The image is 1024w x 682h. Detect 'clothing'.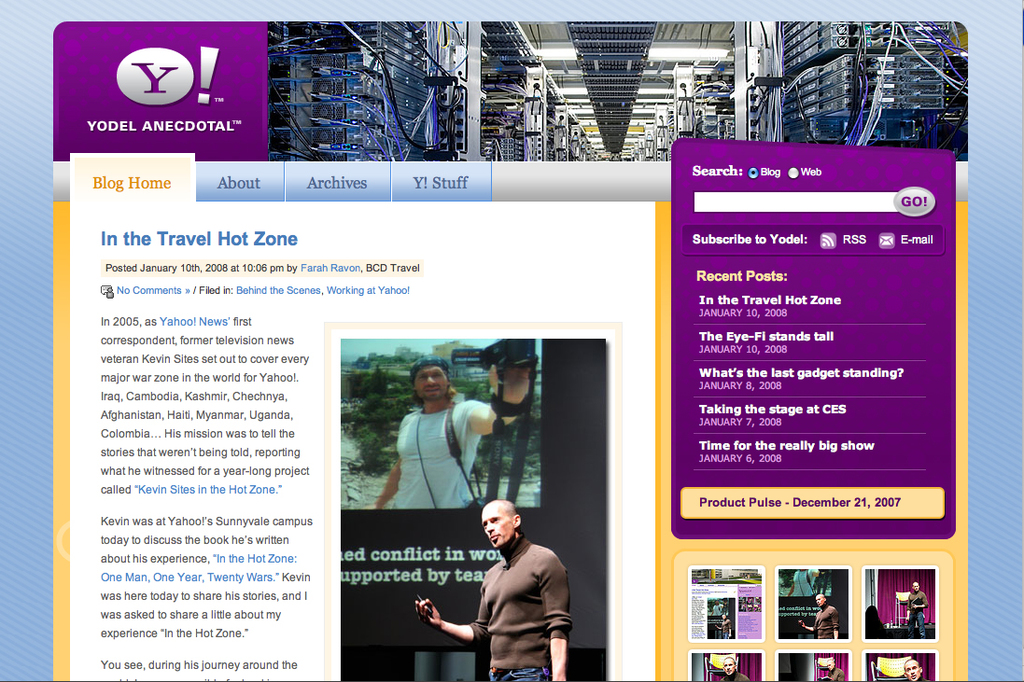
Detection: [x1=812, y1=604, x2=839, y2=641].
